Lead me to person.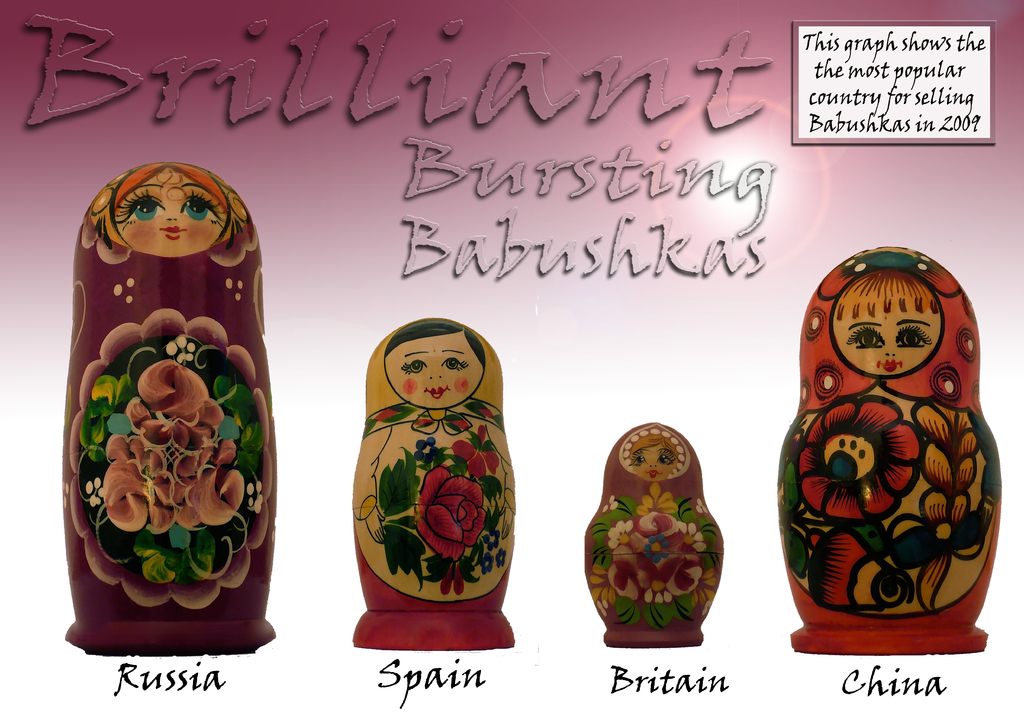
Lead to (x1=90, y1=163, x2=252, y2=259).
